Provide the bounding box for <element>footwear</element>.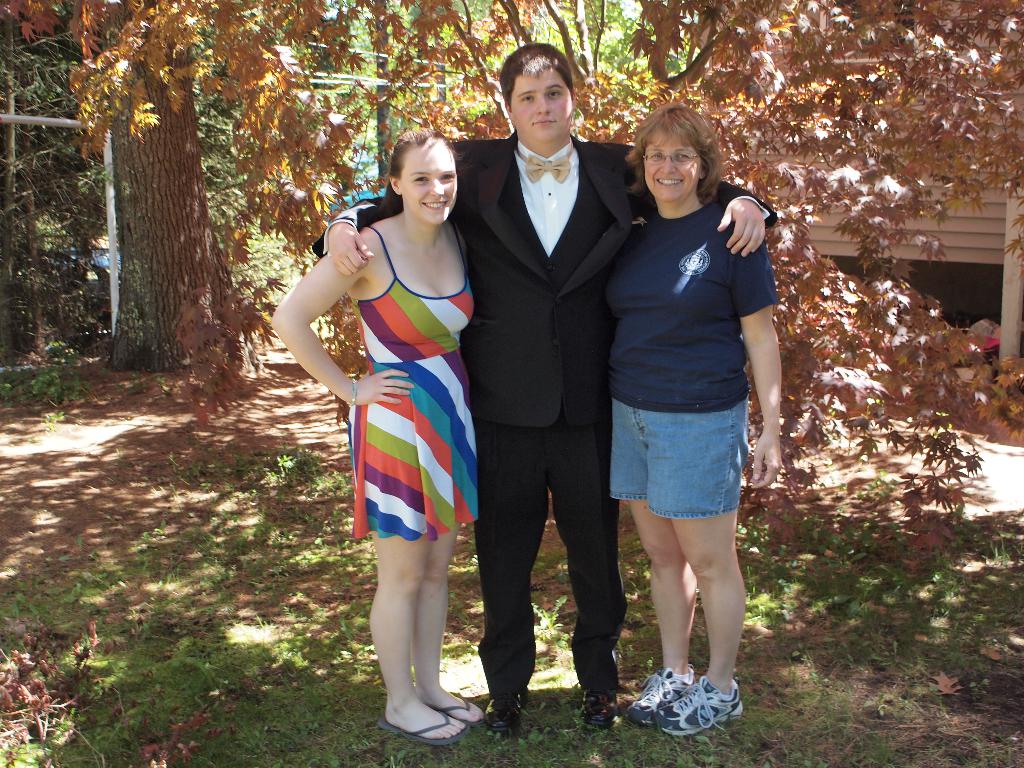
pyautogui.locateOnScreen(378, 715, 469, 745).
